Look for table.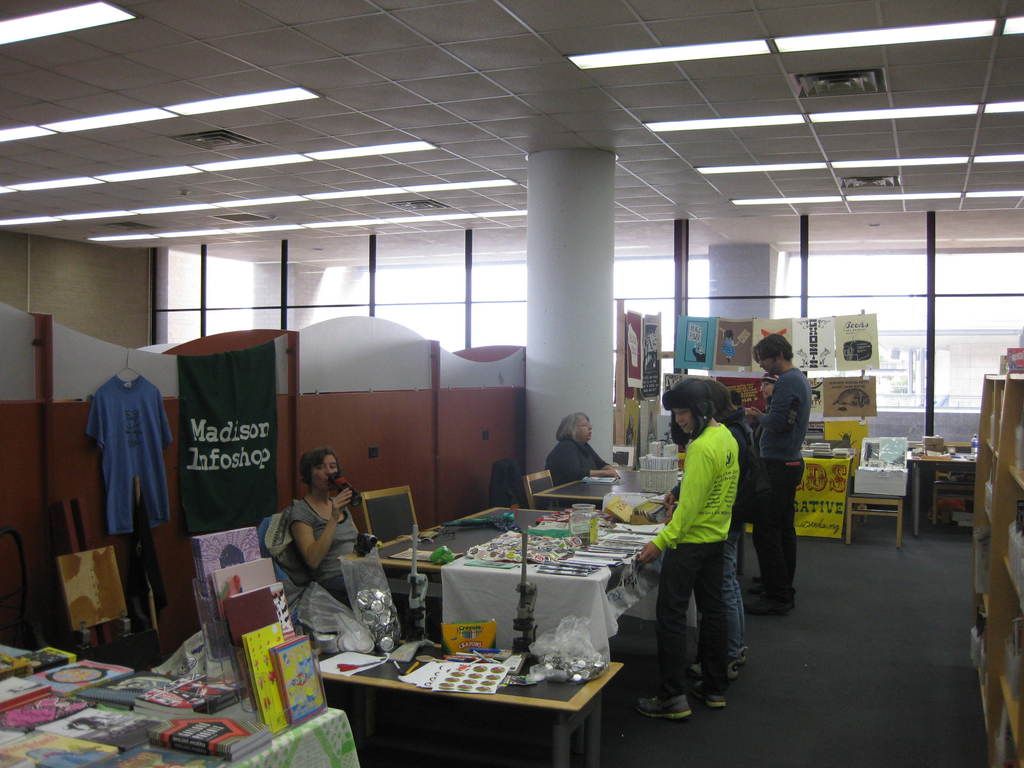
Found: 376, 507, 662, 636.
